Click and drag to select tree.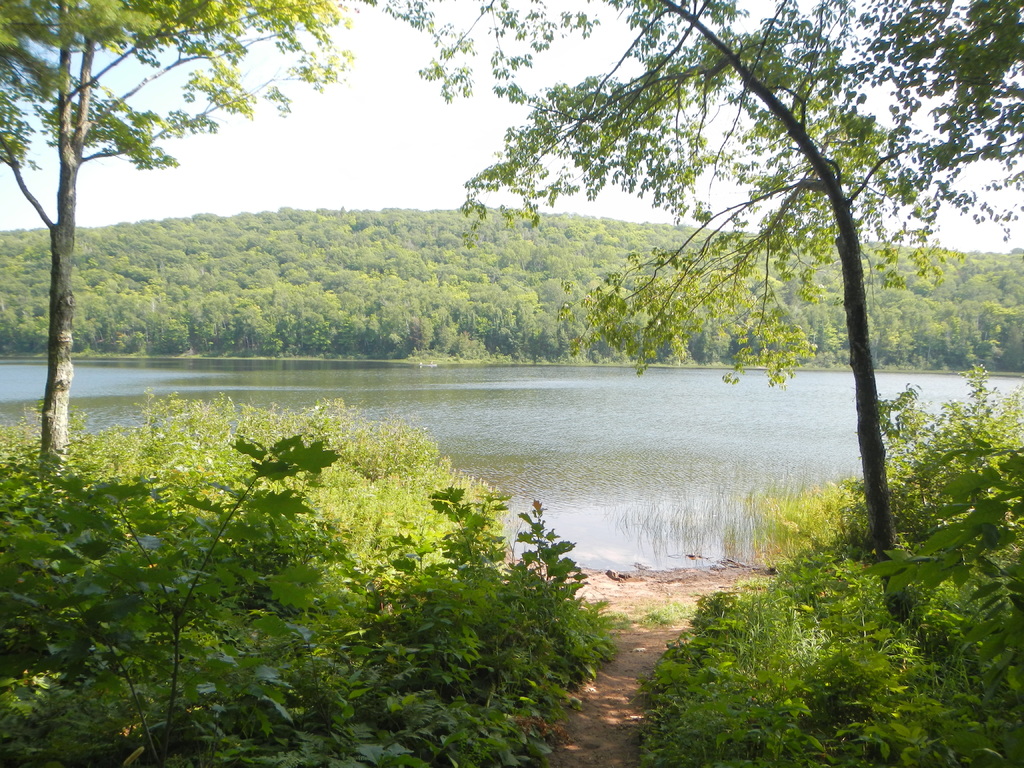
Selection: [x1=0, y1=0, x2=392, y2=516].
